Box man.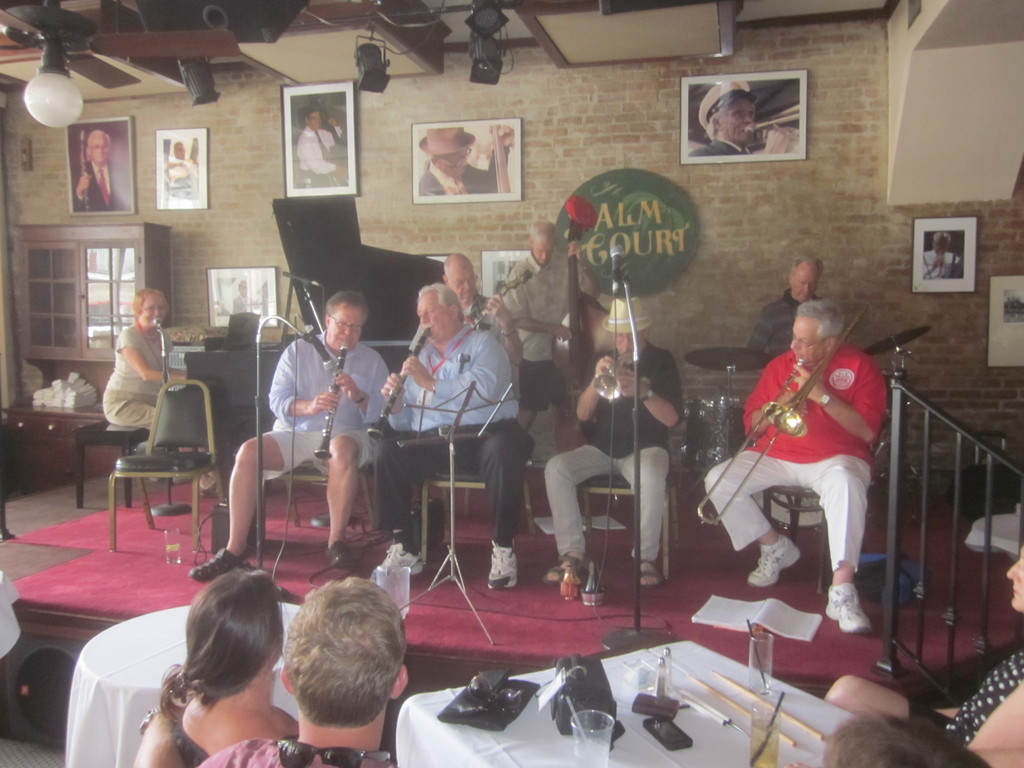
[746,256,849,390].
